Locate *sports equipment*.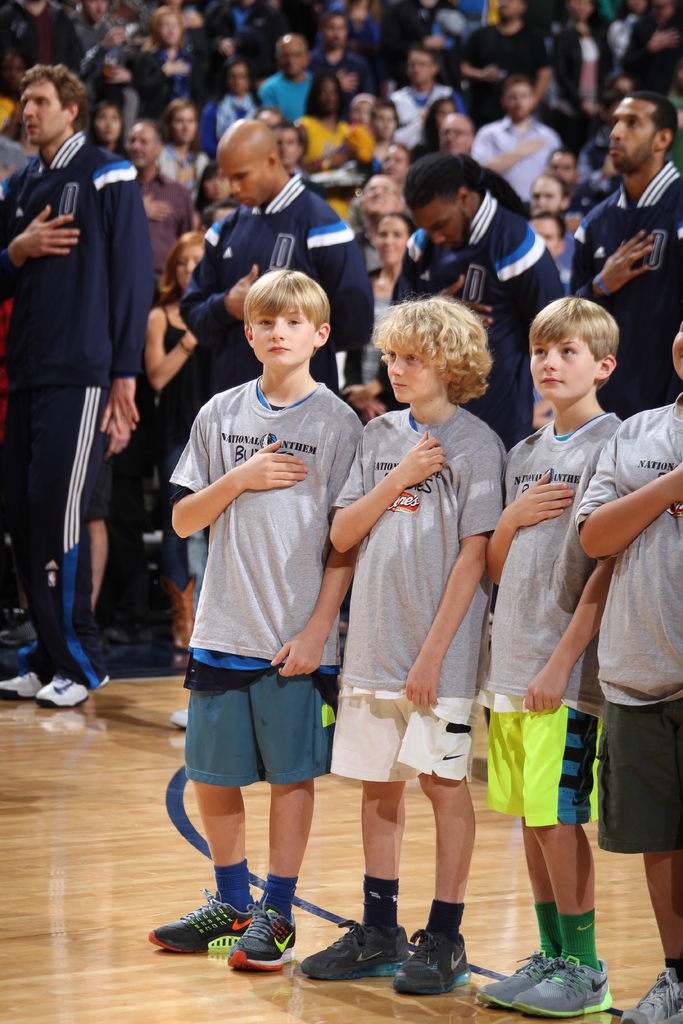
Bounding box: l=147, t=893, r=254, b=956.
